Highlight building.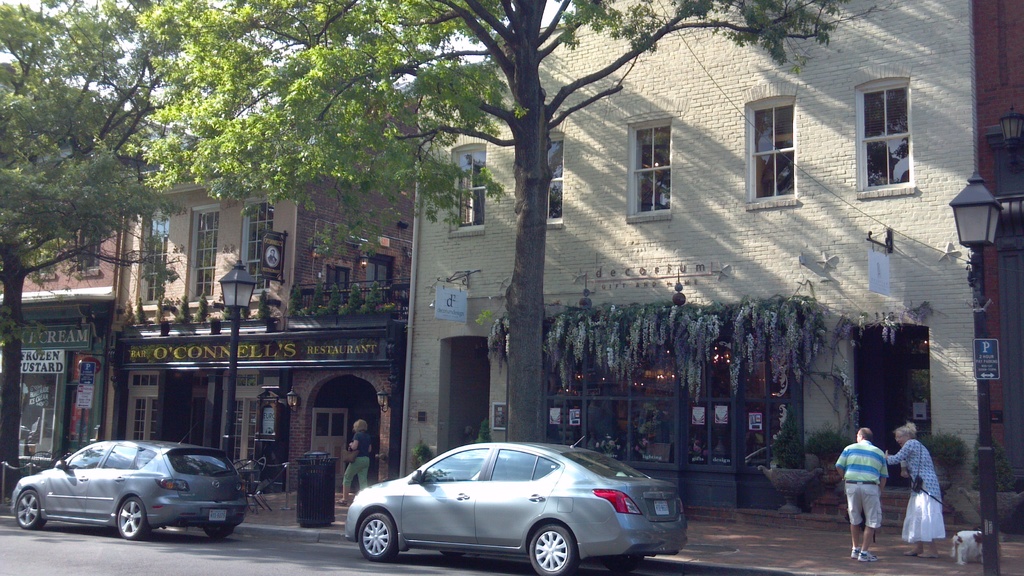
Highlighted region: {"left": 118, "top": 93, "right": 409, "bottom": 496}.
